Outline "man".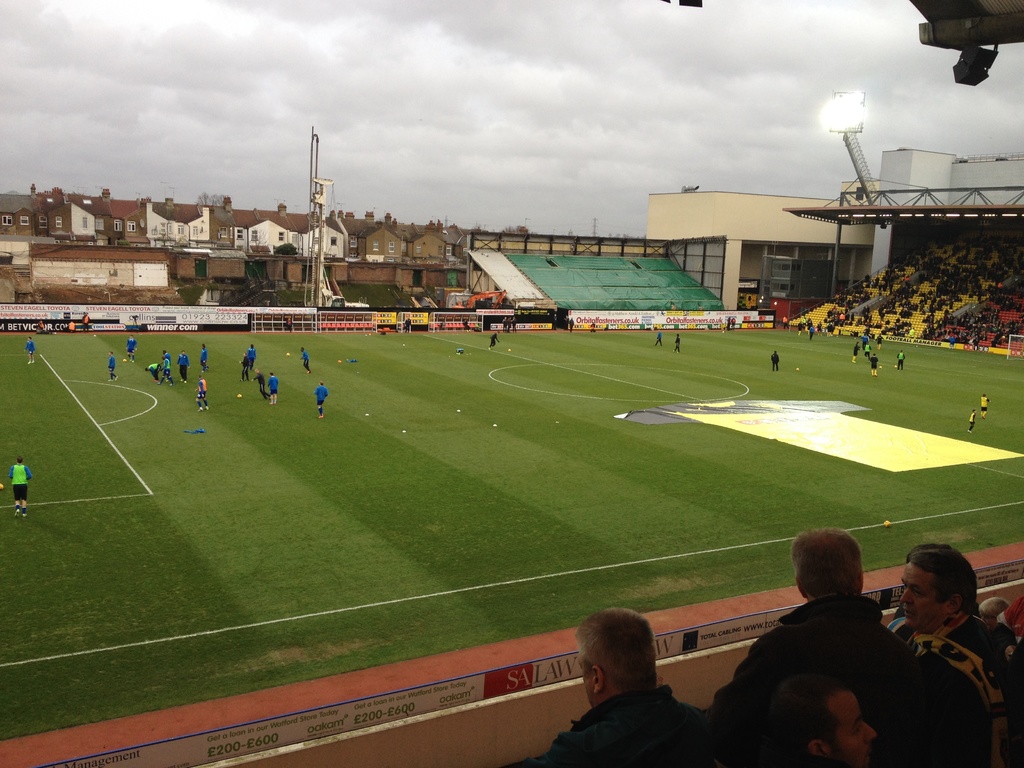
Outline: [489,331,501,348].
